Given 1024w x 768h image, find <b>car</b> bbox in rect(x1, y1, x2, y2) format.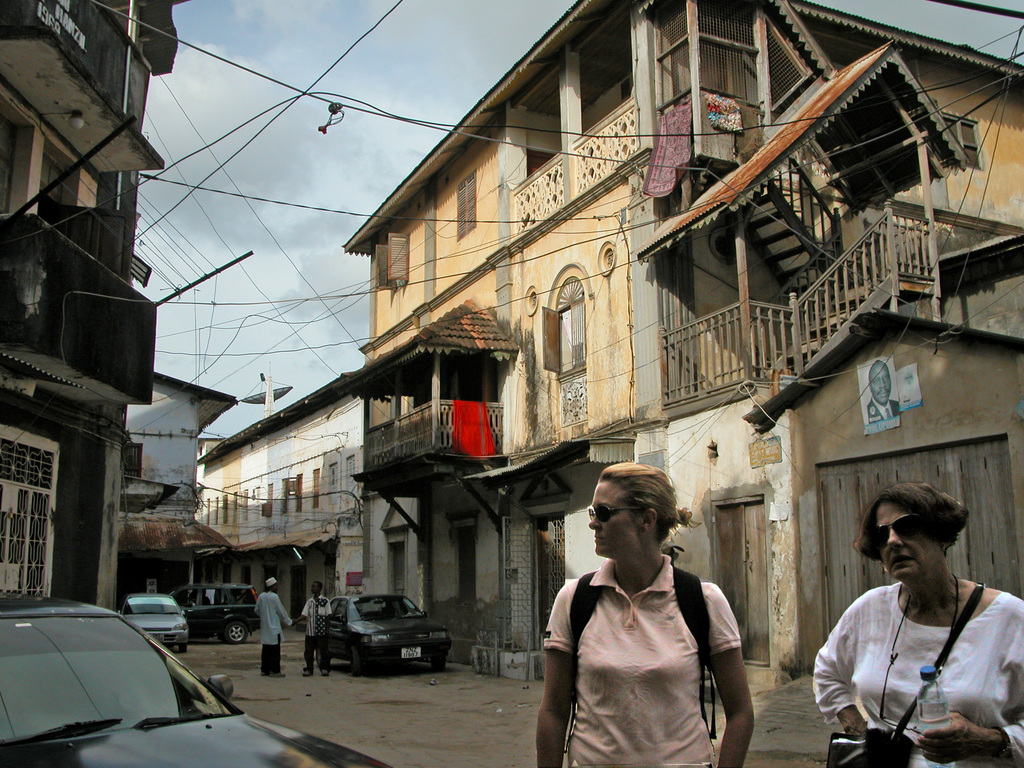
rect(116, 588, 190, 657).
